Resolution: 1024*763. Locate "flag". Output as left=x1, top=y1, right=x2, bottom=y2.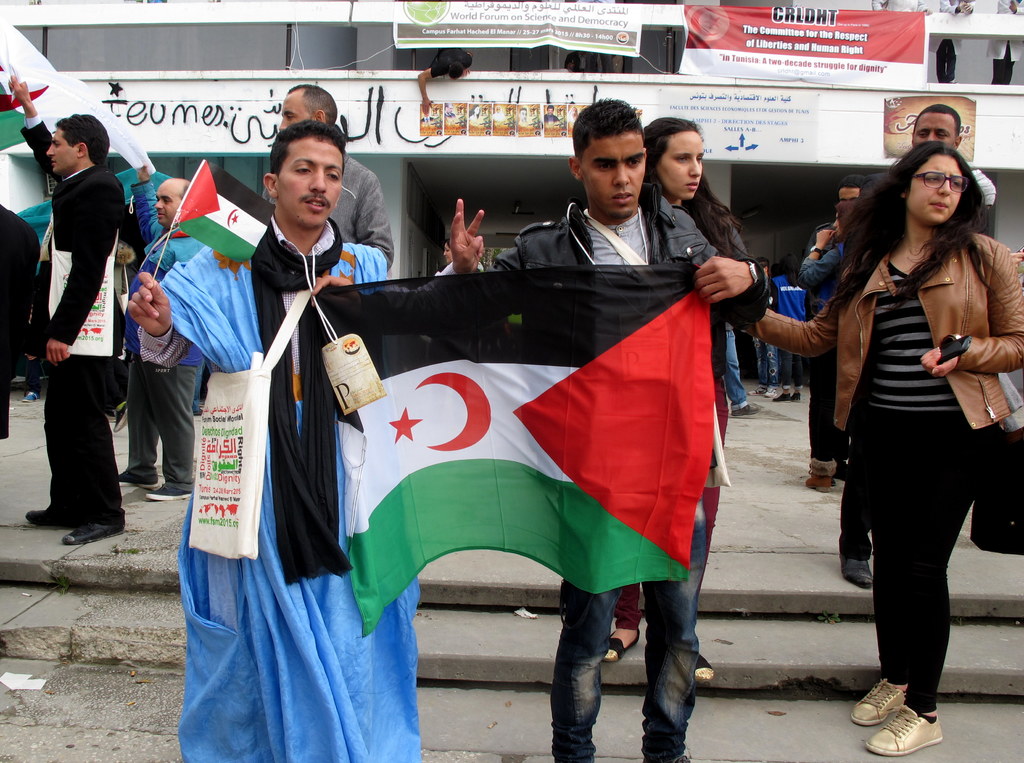
left=307, top=246, right=739, bottom=664.
